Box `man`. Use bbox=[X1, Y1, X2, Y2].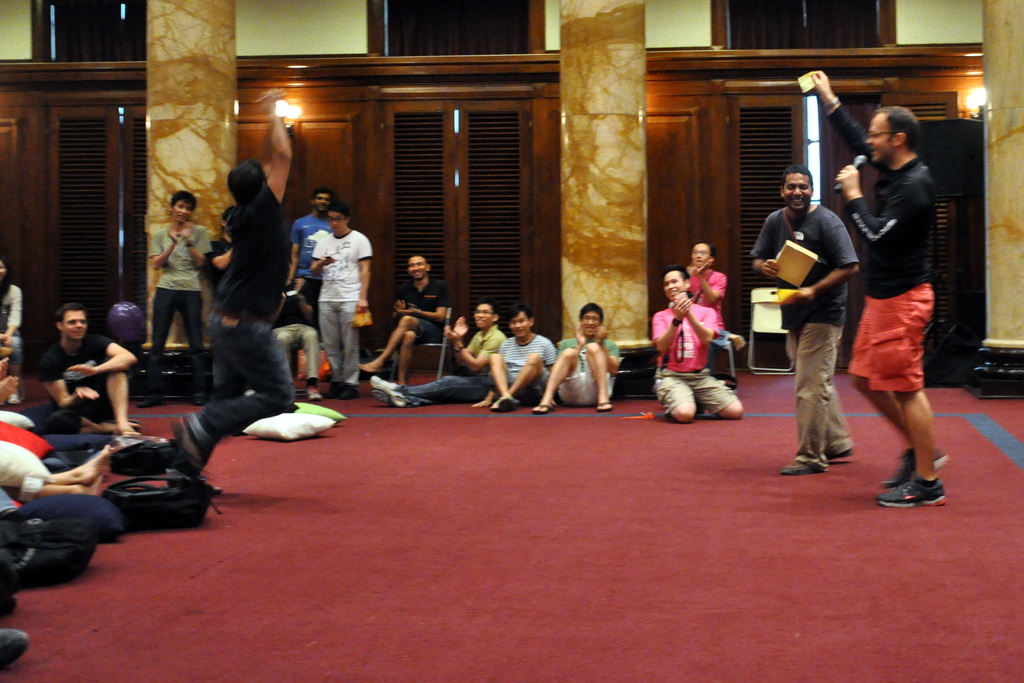
bbox=[136, 186, 215, 411].
